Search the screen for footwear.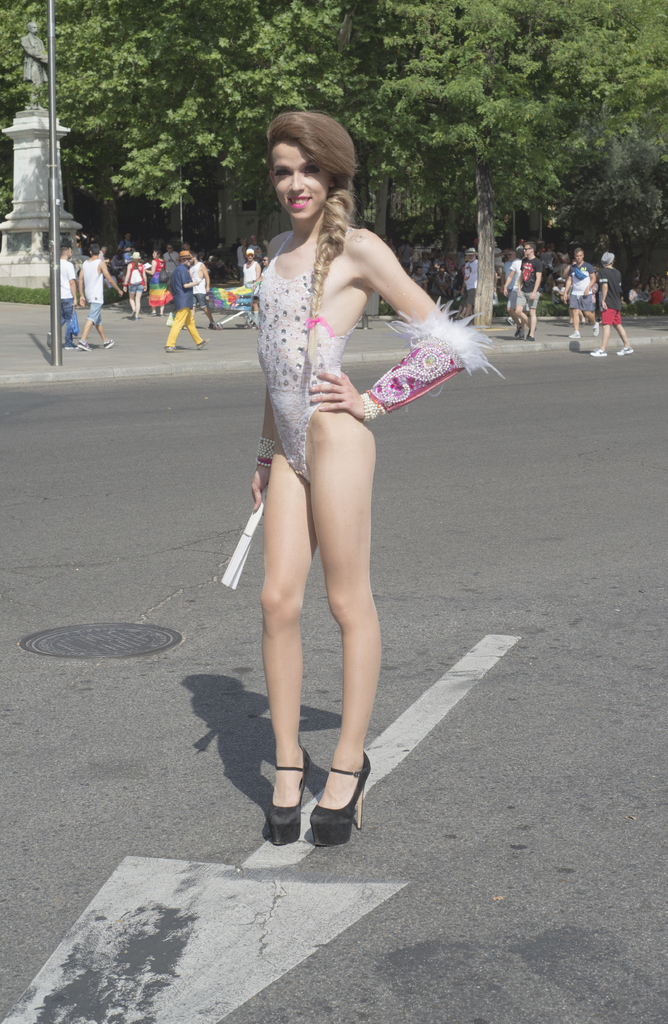
Found at x1=531, y1=337, x2=539, y2=340.
